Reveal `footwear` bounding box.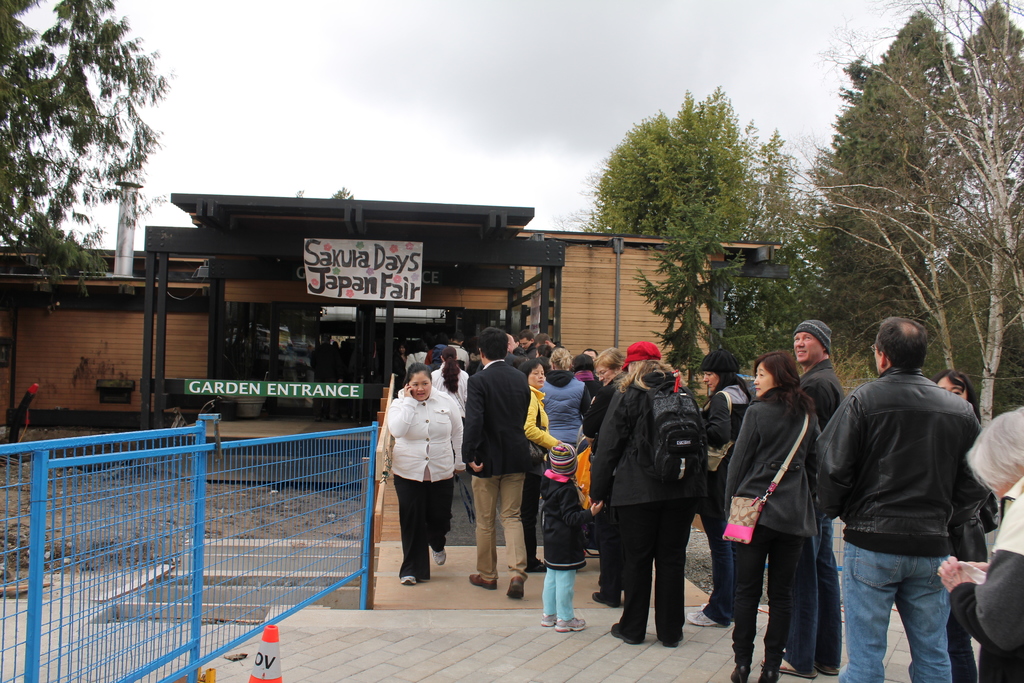
Revealed: (803,651,840,676).
